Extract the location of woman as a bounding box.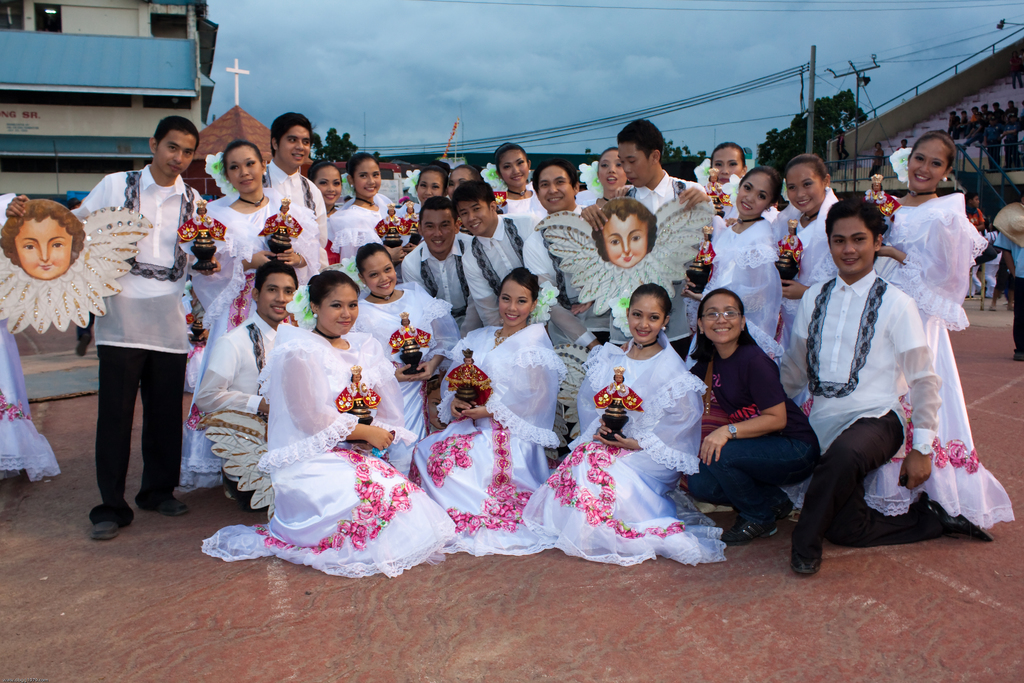
[x1=177, y1=142, x2=328, y2=490].
